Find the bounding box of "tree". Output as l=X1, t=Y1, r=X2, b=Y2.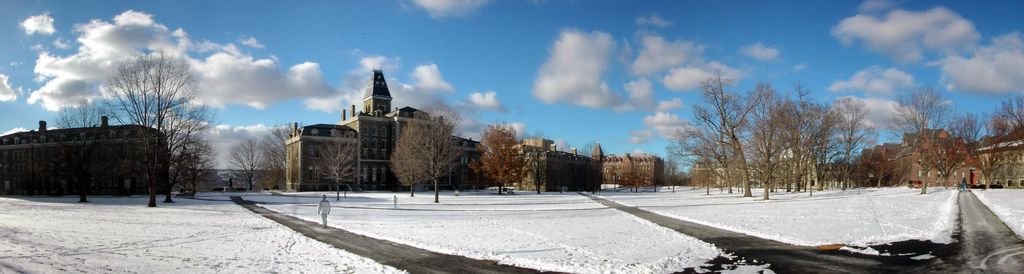
l=395, t=116, r=454, b=203.
